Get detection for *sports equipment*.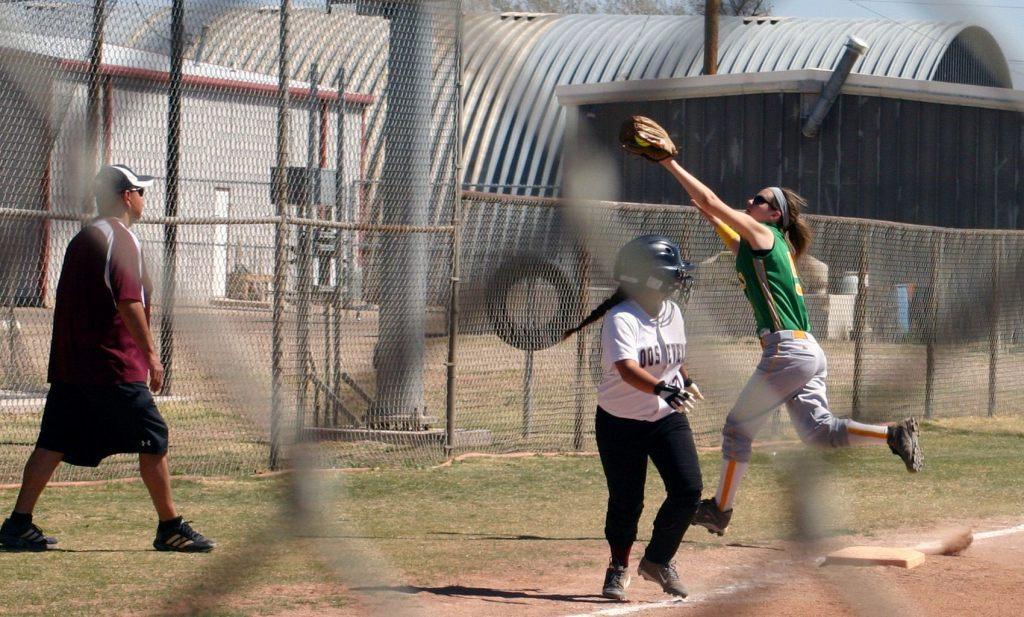
Detection: locate(599, 563, 631, 596).
